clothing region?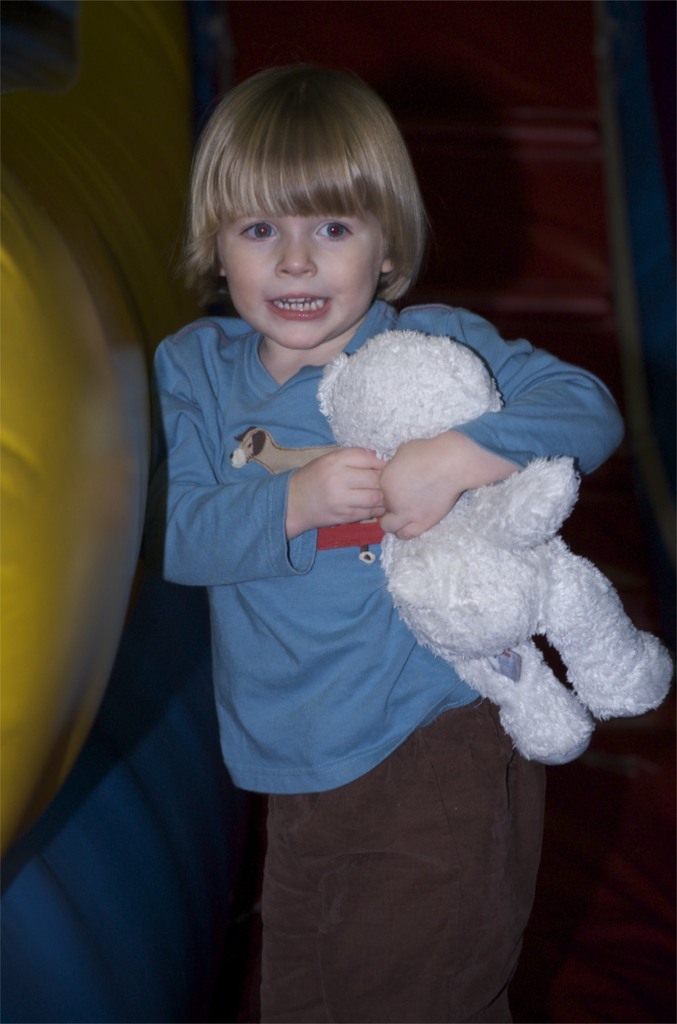
x1=148 y1=244 x2=638 y2=964
